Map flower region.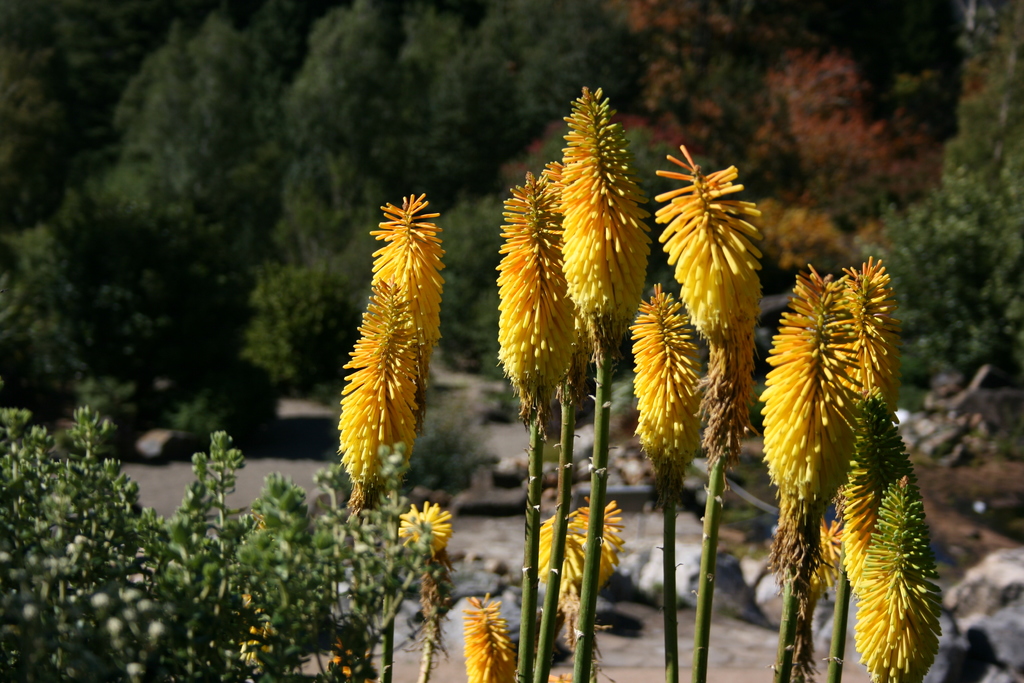
Mapped to 840/377/944/682.
